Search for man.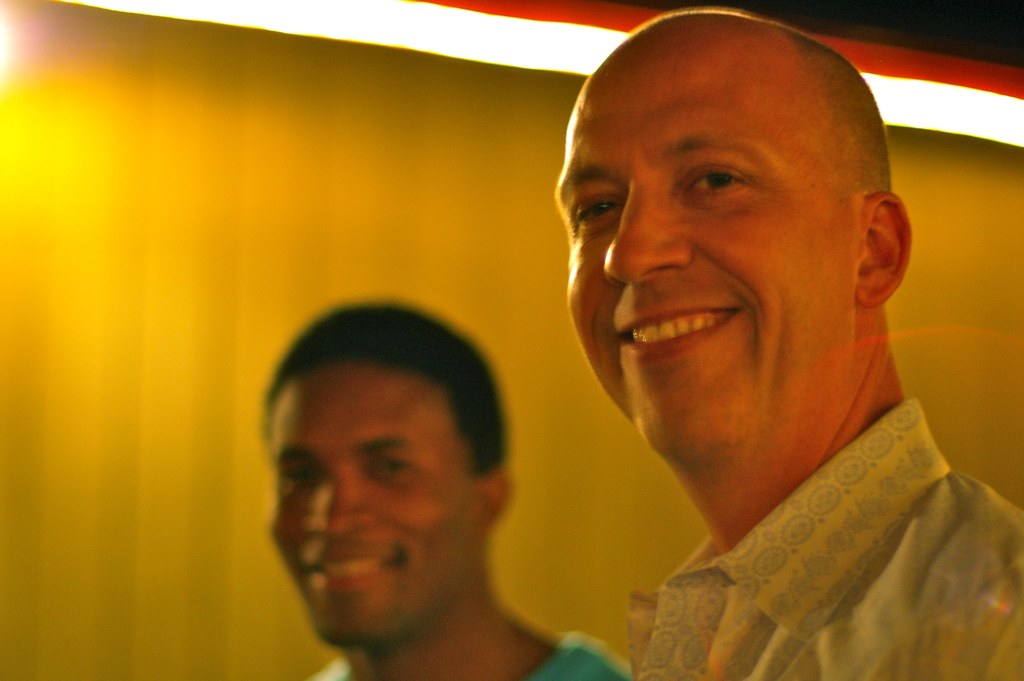
Found at pyautogui.locateOnScreen(550, 7, 1023, 680).
